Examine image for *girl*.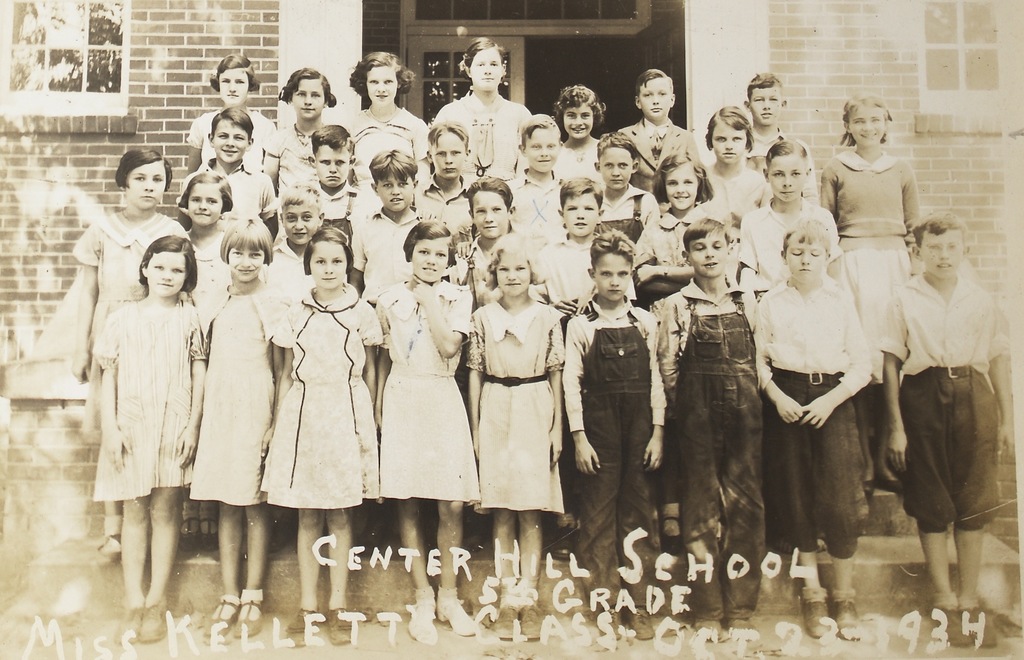
Examination result: Rect(630, 144, 739, 561).
